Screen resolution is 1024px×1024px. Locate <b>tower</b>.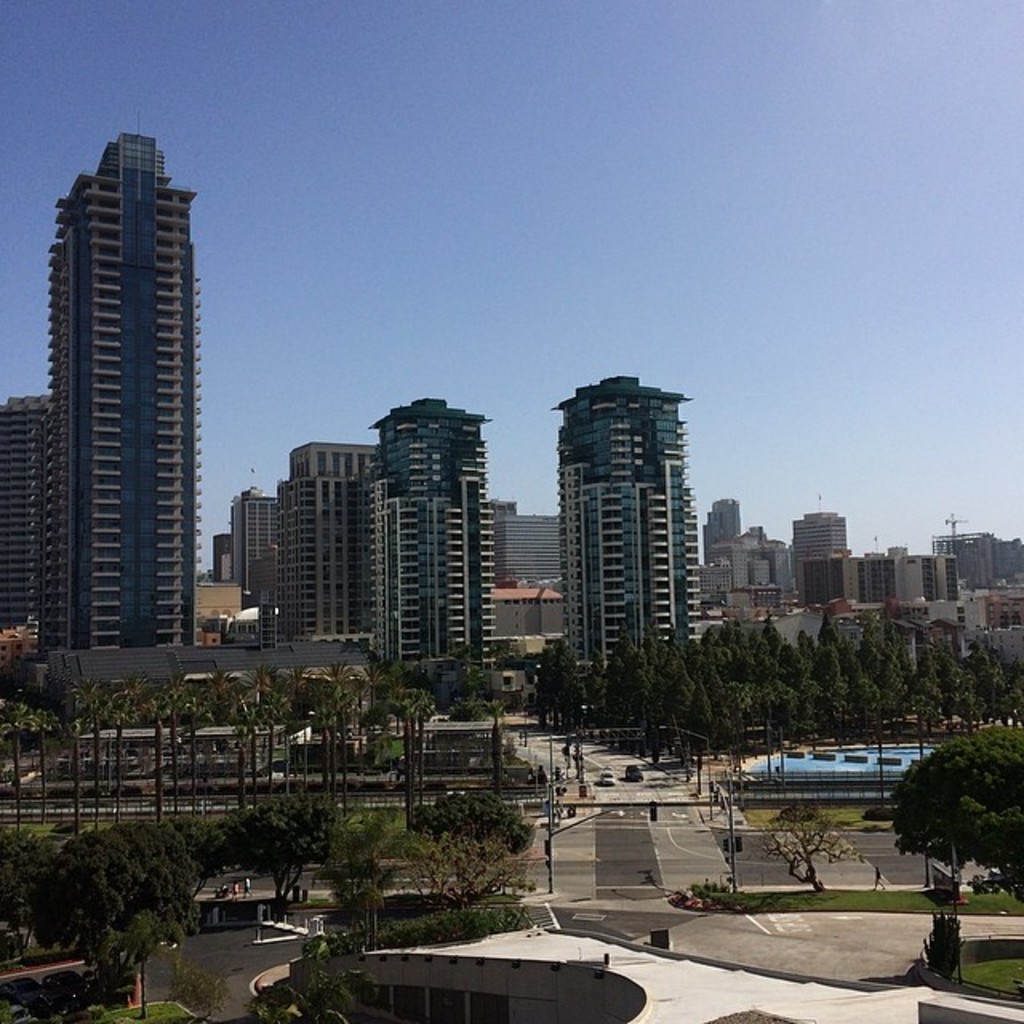
BBox(286, 438, 386, 640).
